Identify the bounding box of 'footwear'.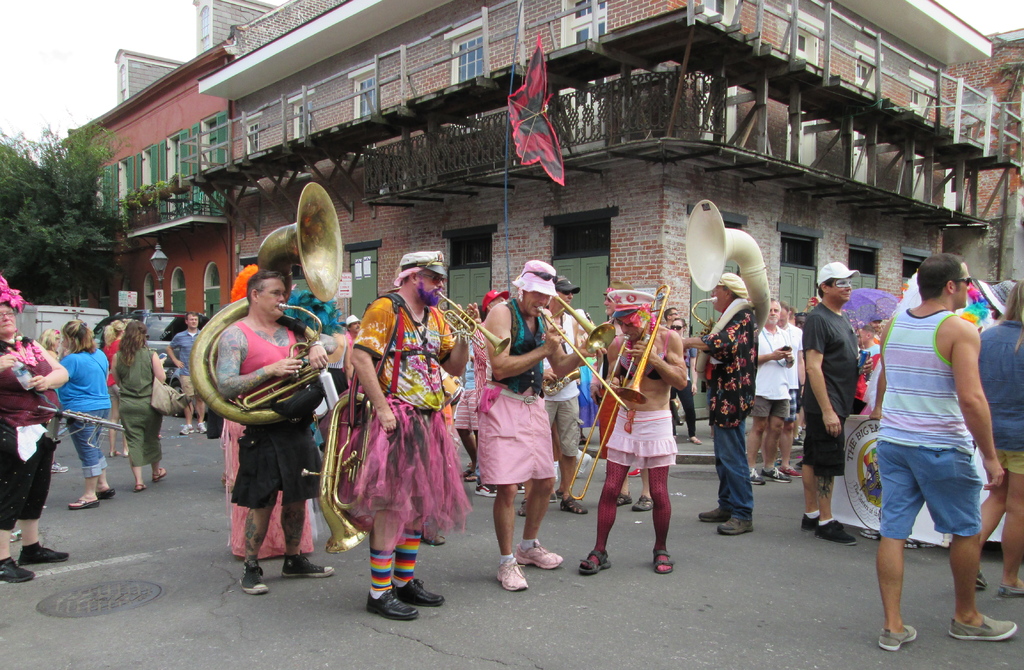
[left=576, top=450, right=594, bottom=477].
